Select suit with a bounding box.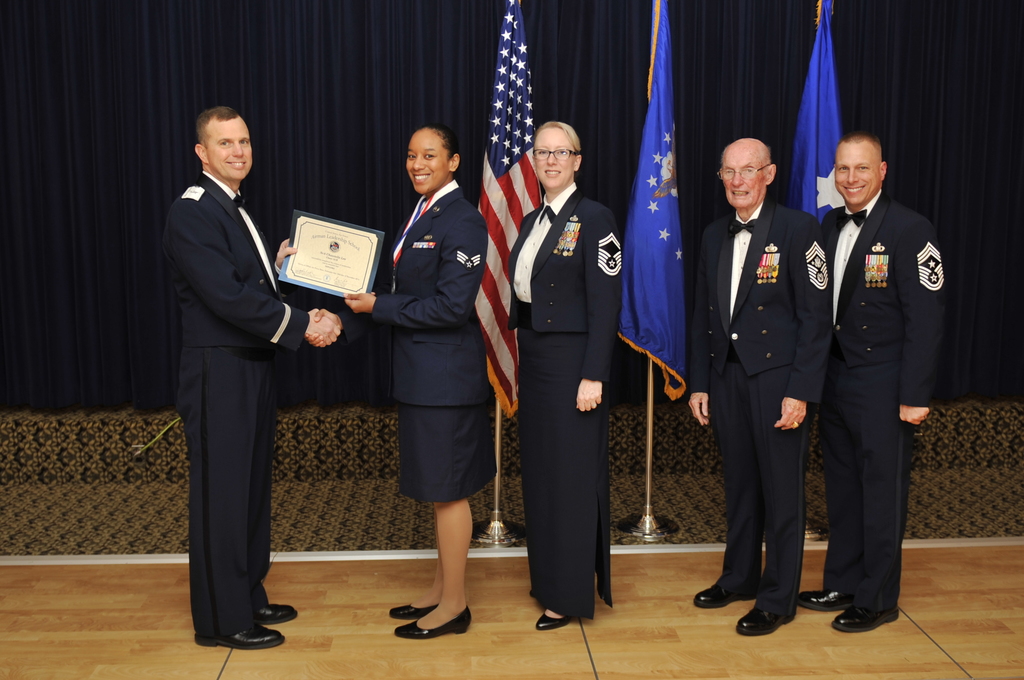
bbox(367, 177, 499, 503).
